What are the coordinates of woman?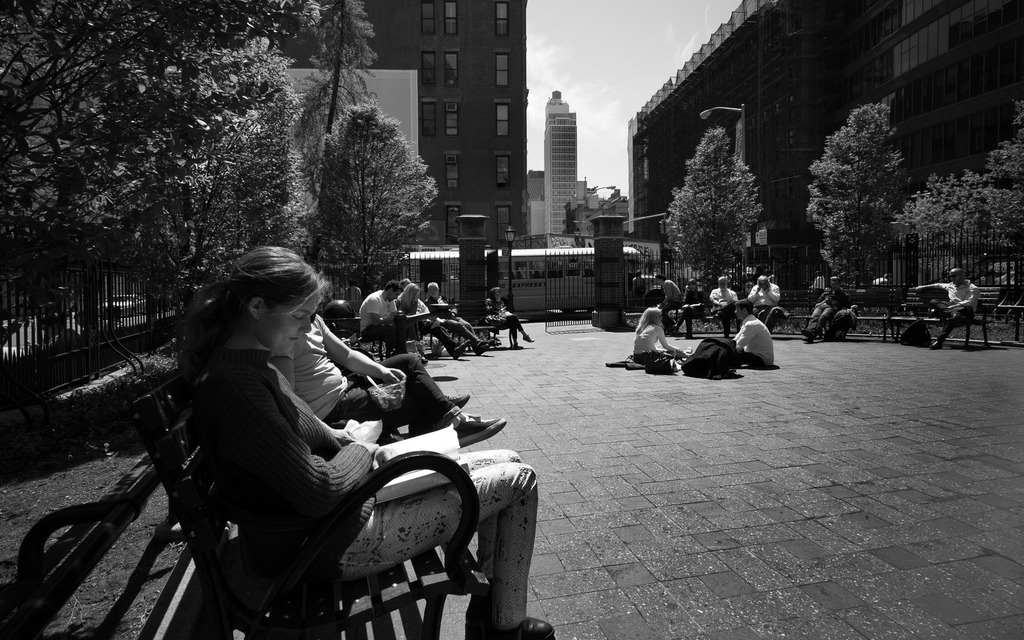
bbox(391, 282, 467, 366).
